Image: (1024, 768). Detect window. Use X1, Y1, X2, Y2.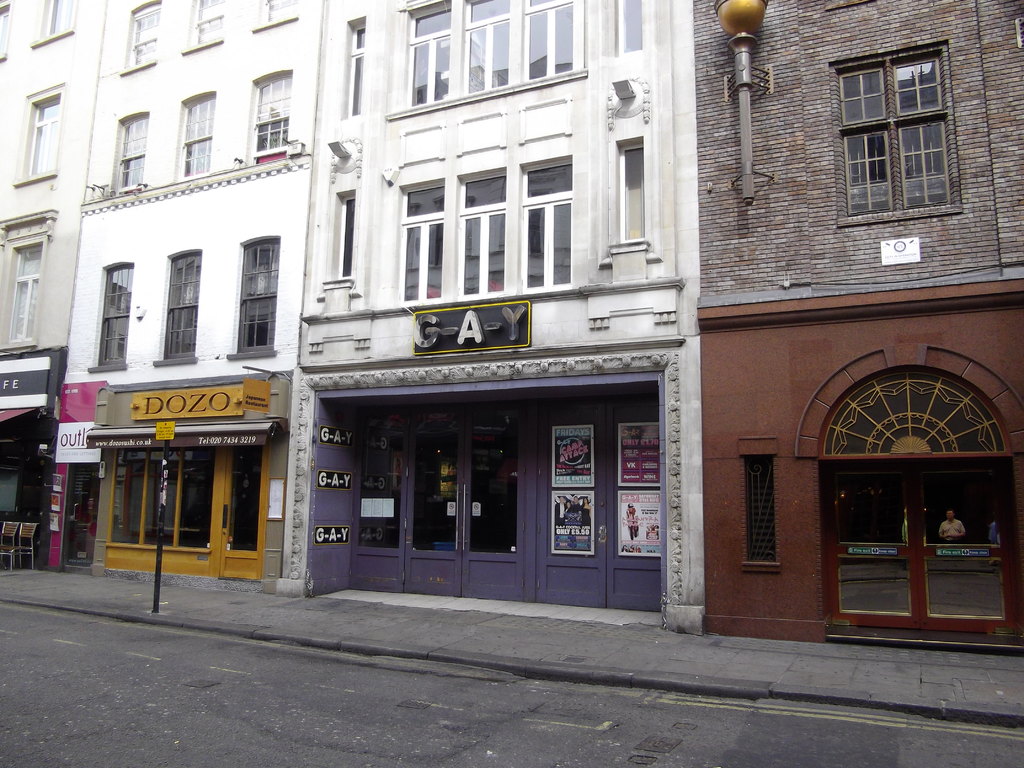
102, 262, 129, 365.
